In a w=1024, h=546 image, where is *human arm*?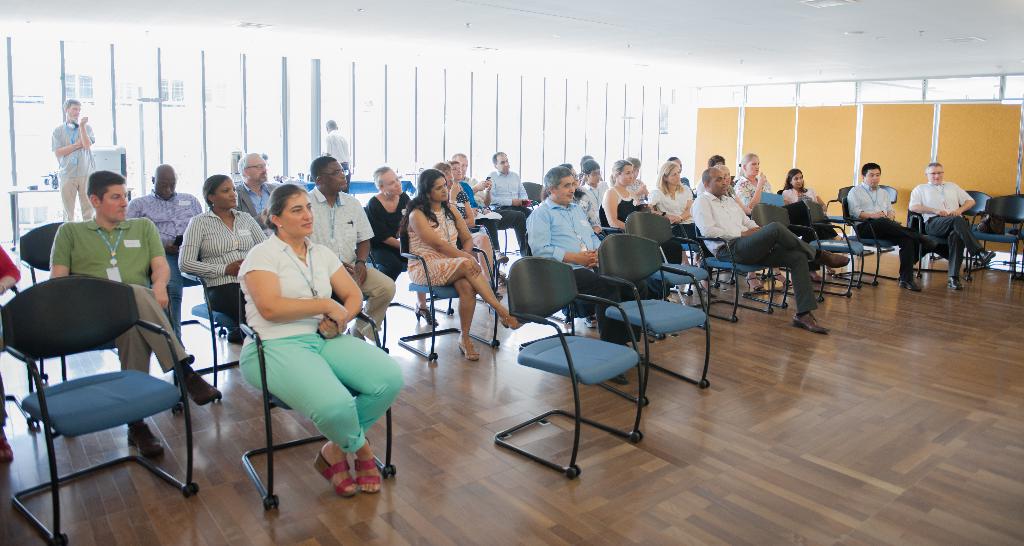
bbox=[671, 185, 692, 221].
